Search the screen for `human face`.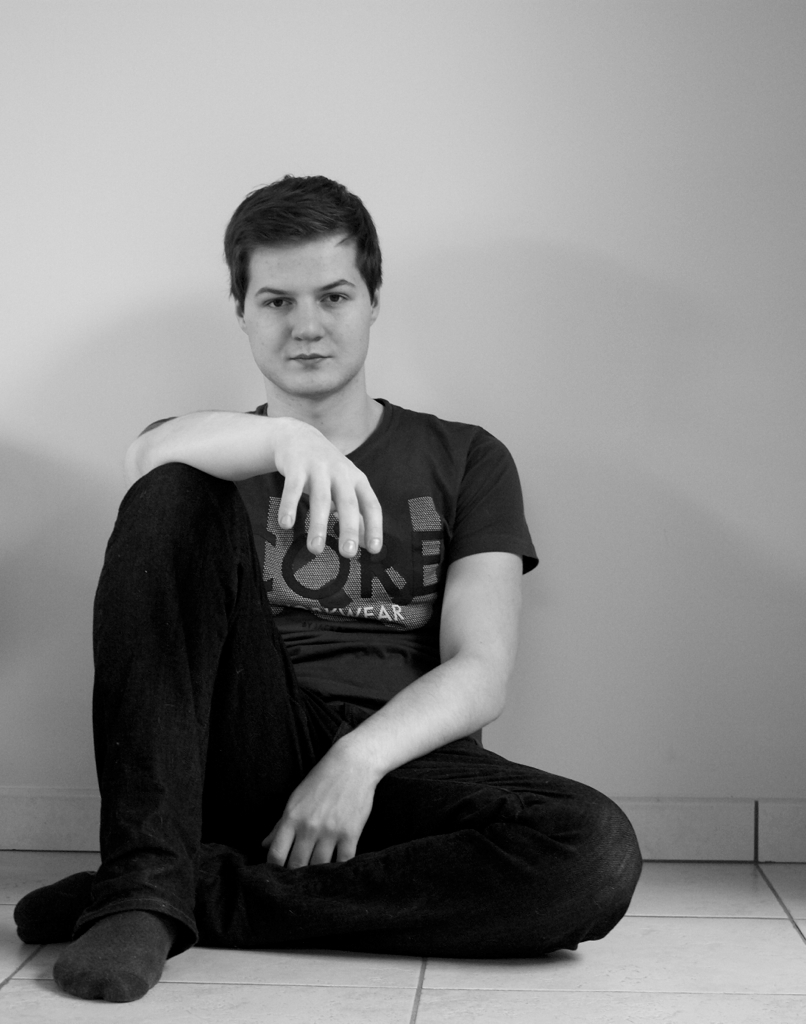
Found at 239,229,374,393.
